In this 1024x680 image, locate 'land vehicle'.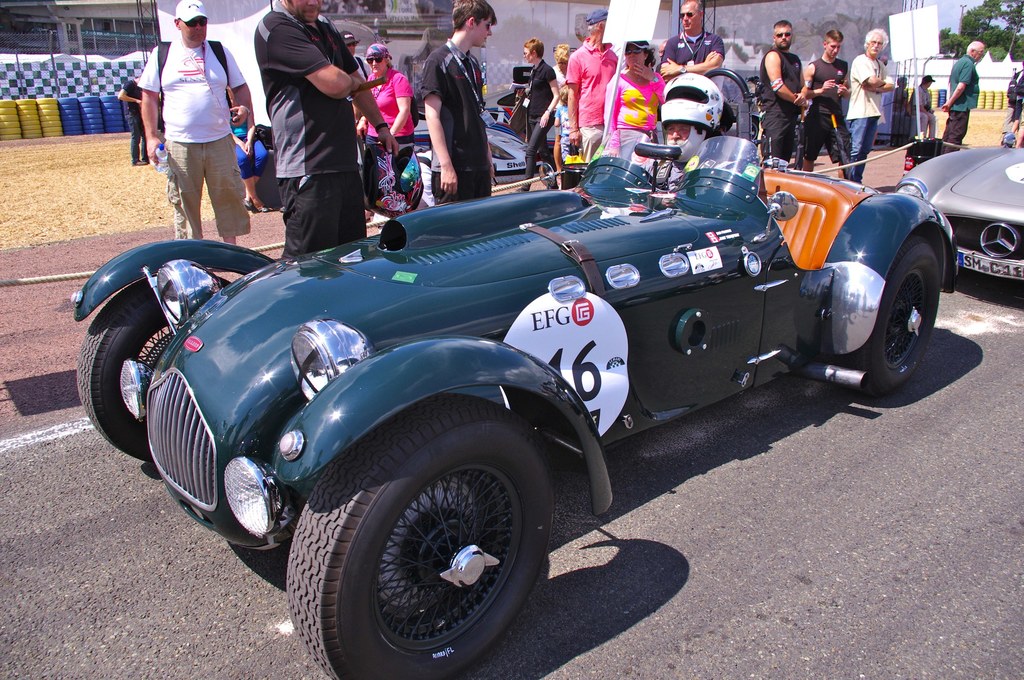
Bounding box: box=[93, 94, 968, 642].
